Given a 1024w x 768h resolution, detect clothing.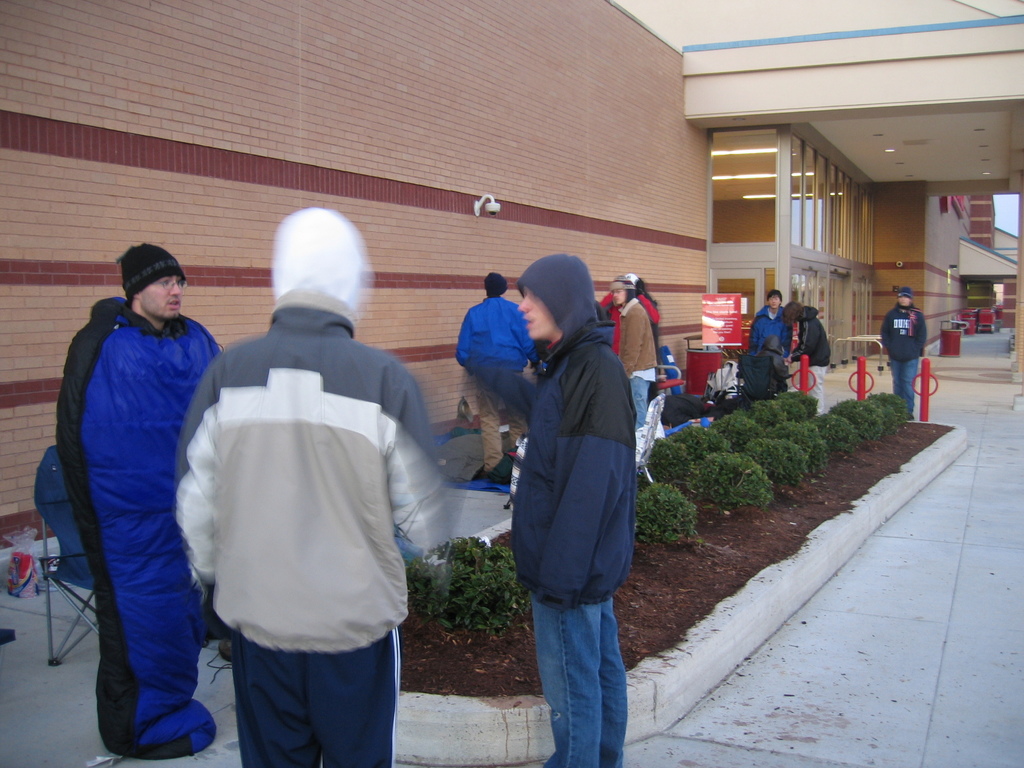
(51, 300, 224, 760).
